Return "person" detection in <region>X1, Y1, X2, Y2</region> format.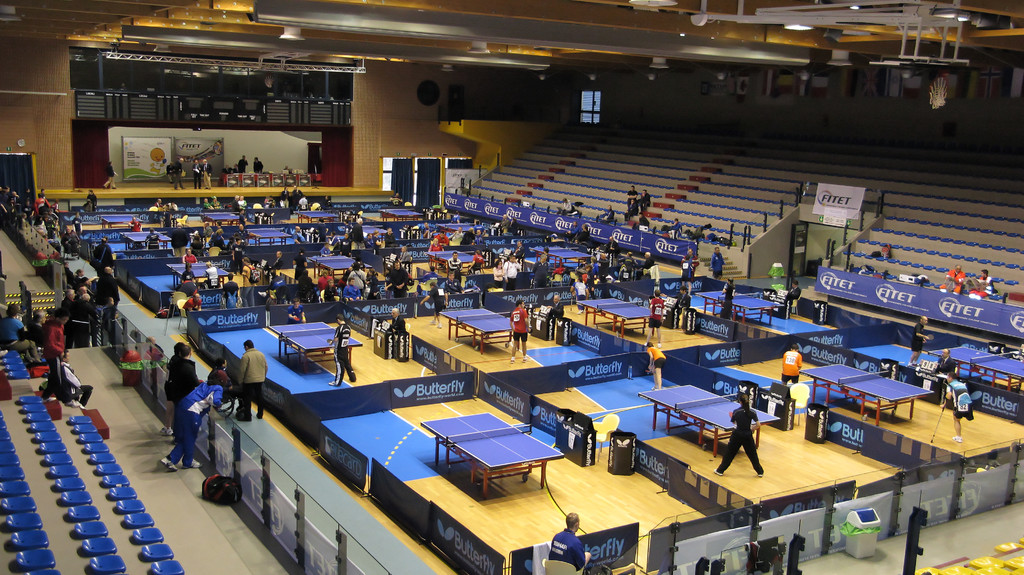
<region>348, 264, 366, 290</region>.
